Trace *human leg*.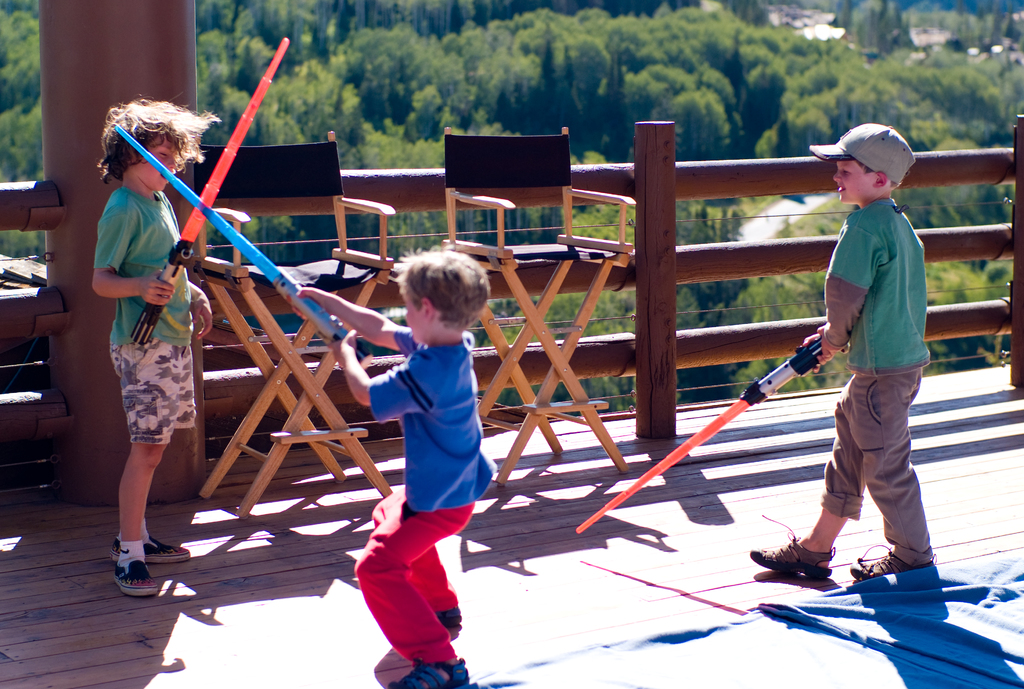
Traced to 113,439,169,595.
